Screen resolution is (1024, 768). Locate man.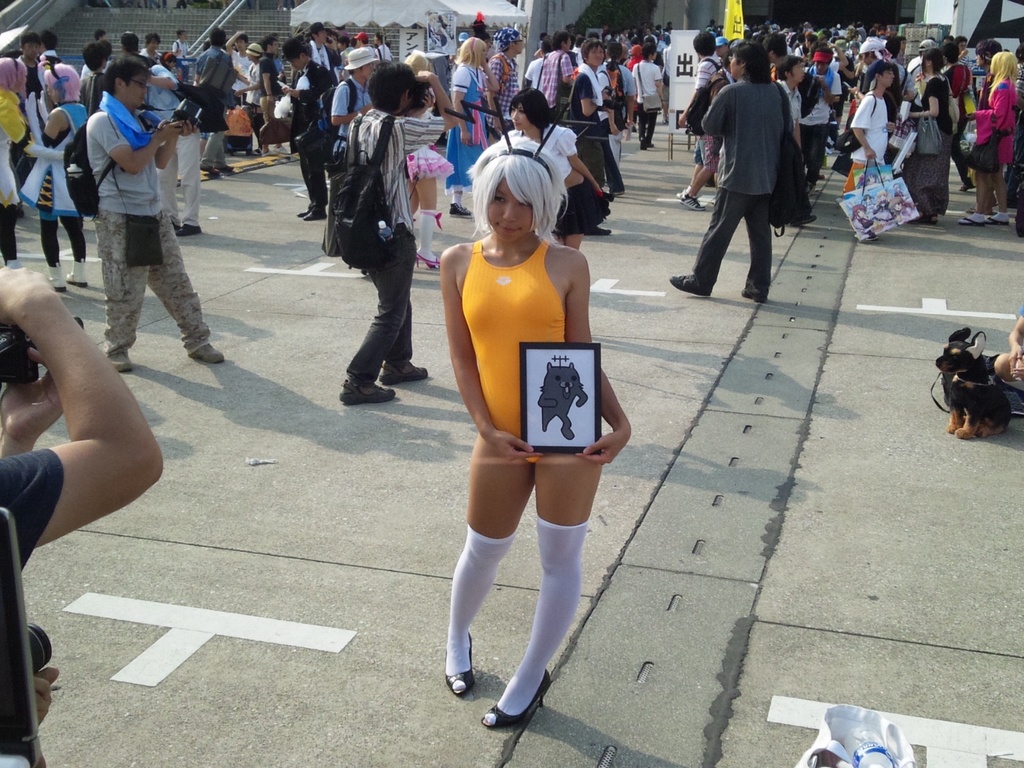
[341,63,423,400].
